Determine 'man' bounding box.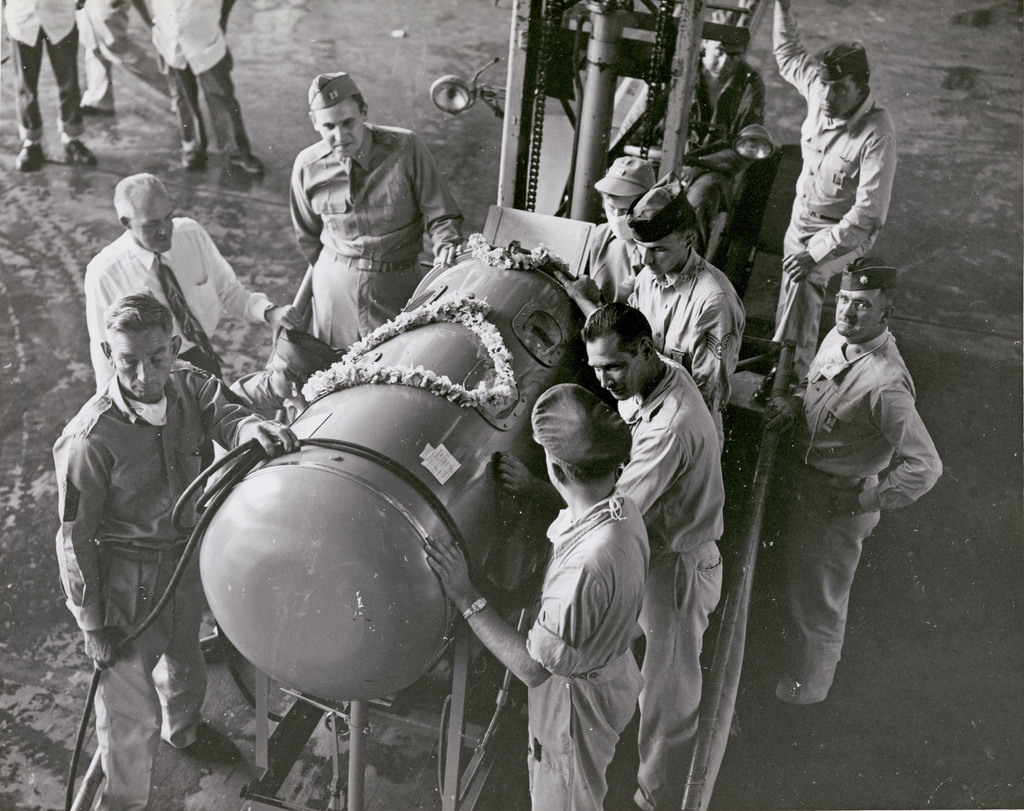
Determined: [420,382,639,810].
